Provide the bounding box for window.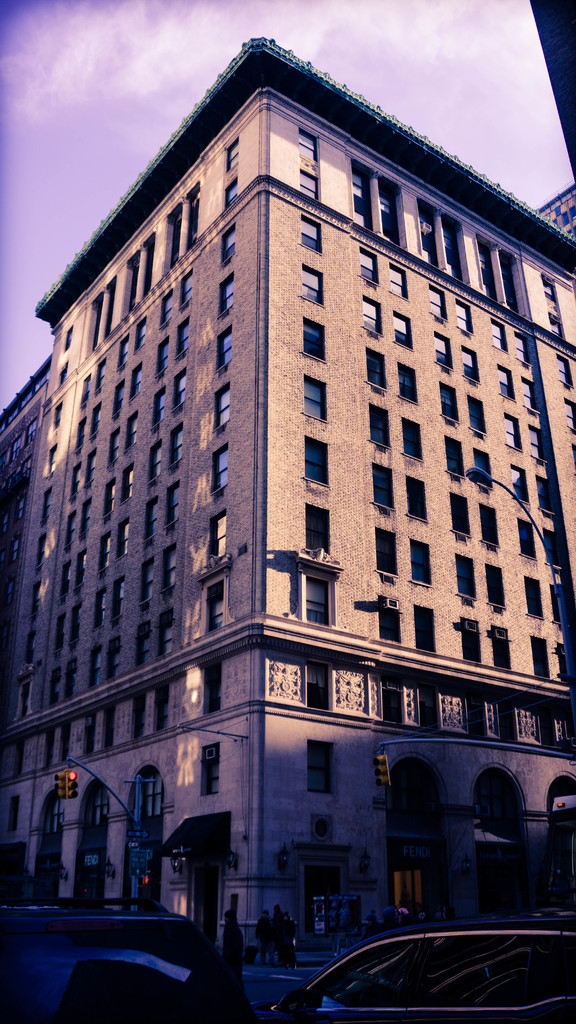
(122,464,137,500).
